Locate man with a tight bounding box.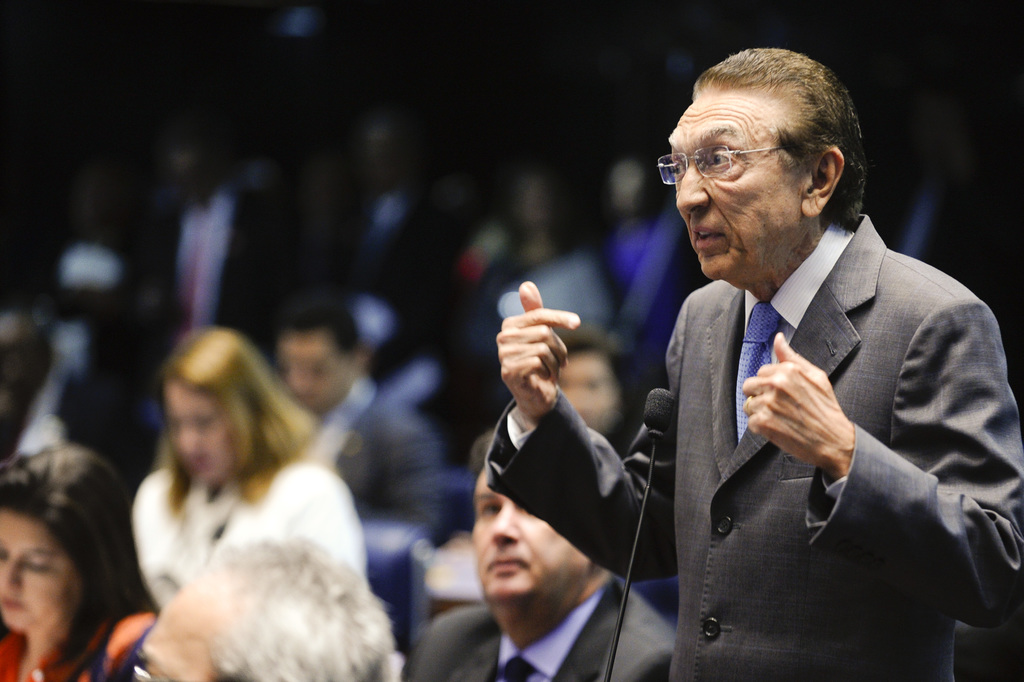
<region>0, 237, 149, 528</region>.
